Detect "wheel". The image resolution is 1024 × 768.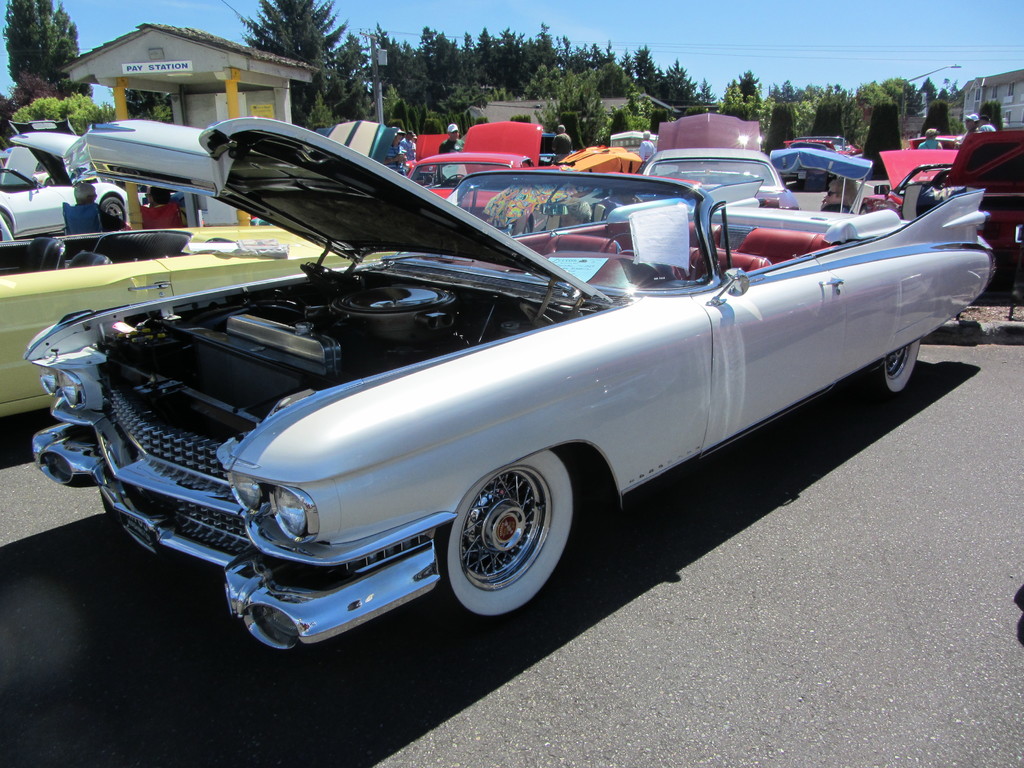
rect(438, 462, 575, 621).
